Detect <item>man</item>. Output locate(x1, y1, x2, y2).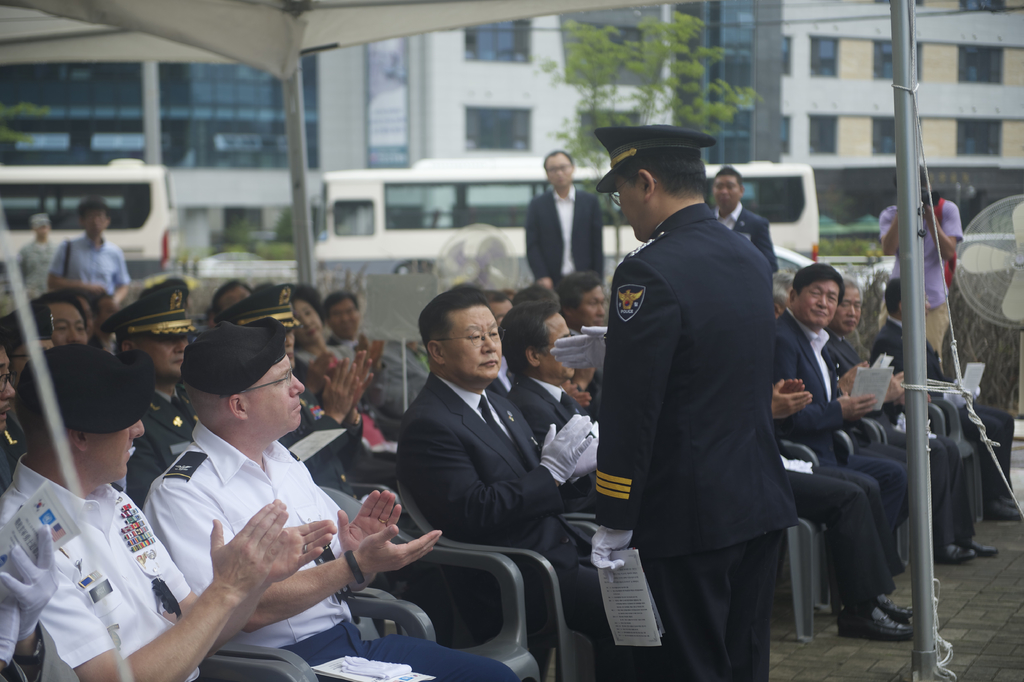
locate(581, 116, 833, 678).
